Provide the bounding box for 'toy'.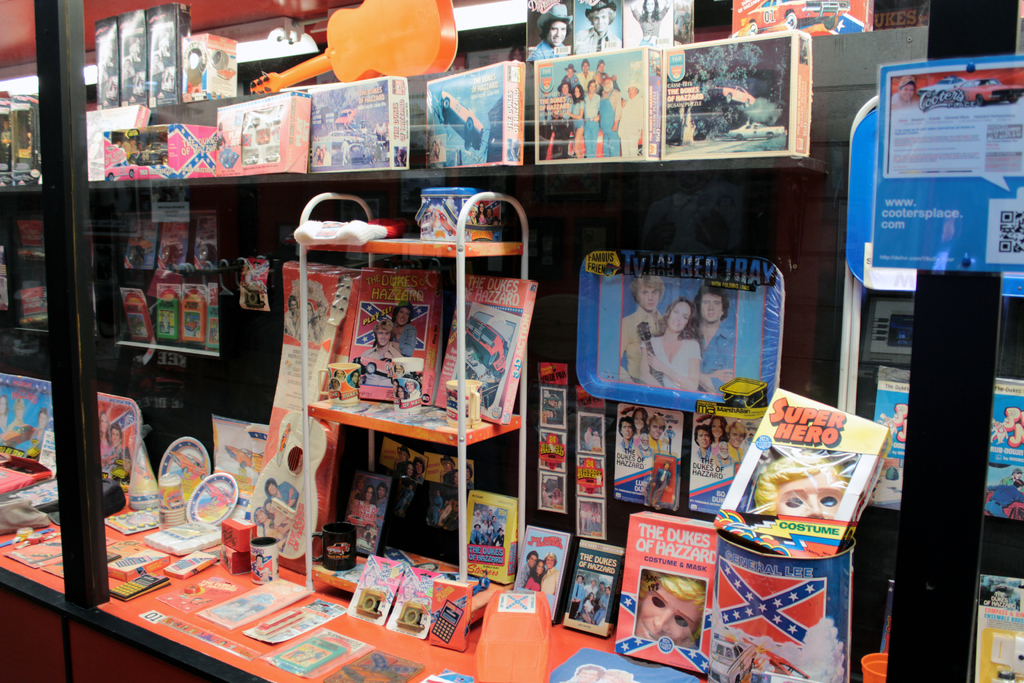
select_region(515, 525, 576, 625).
